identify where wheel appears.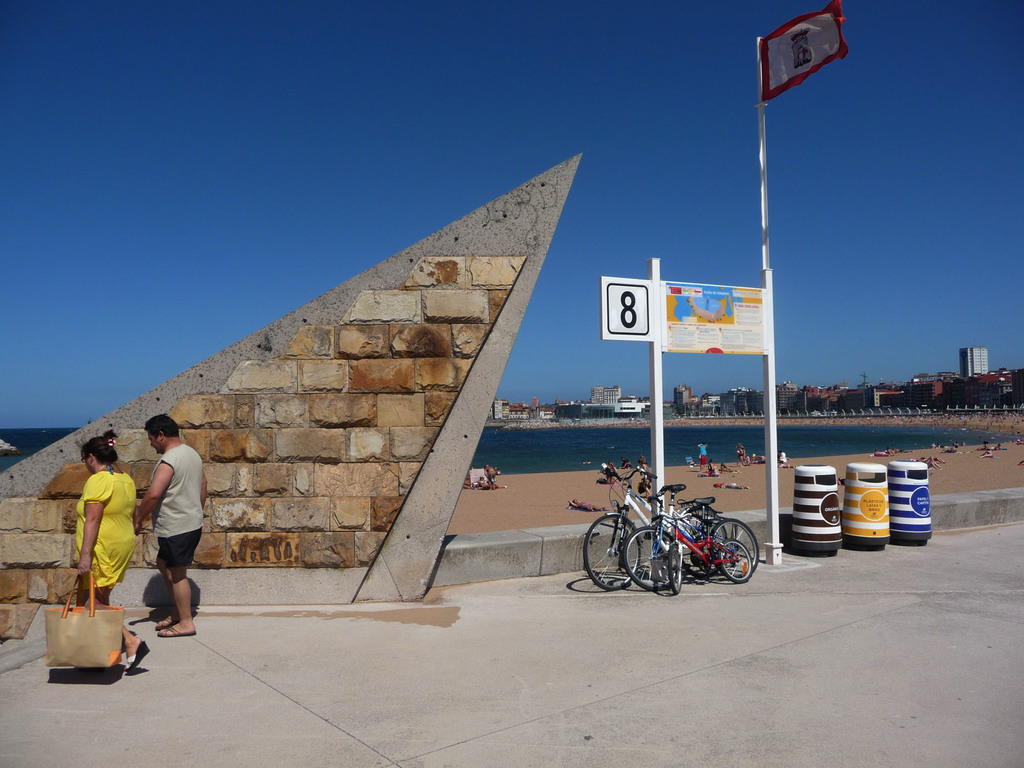
Appears at (x1=719, y1=539, x2=751, y2=585).
